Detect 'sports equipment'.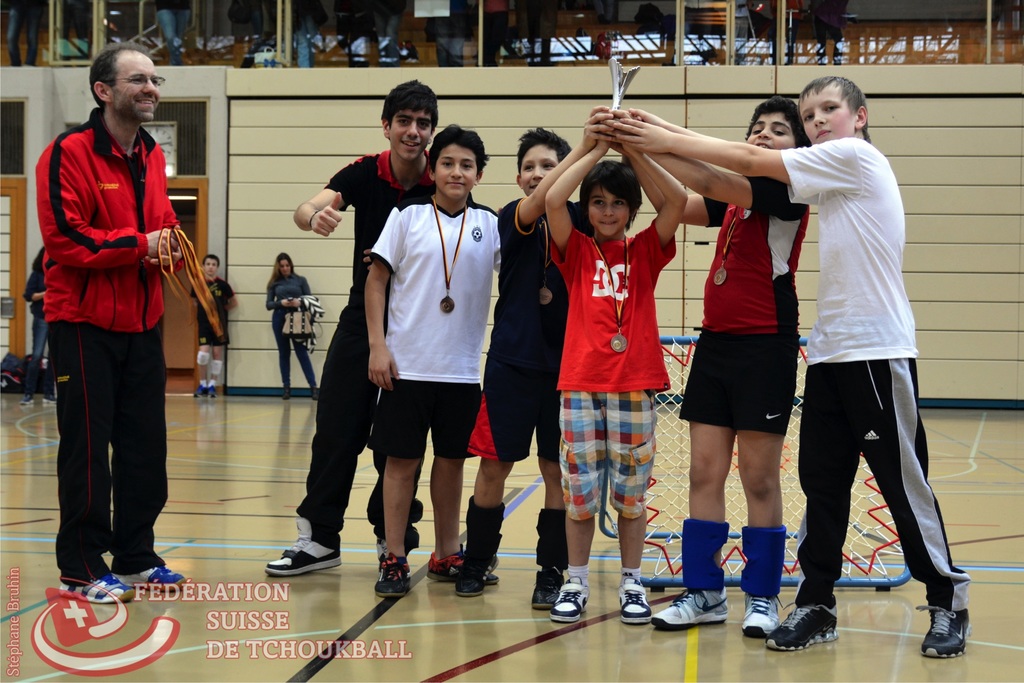
Detected at {"x1": 765, "y1": 602, "x2": 840, "y2": 654}.
